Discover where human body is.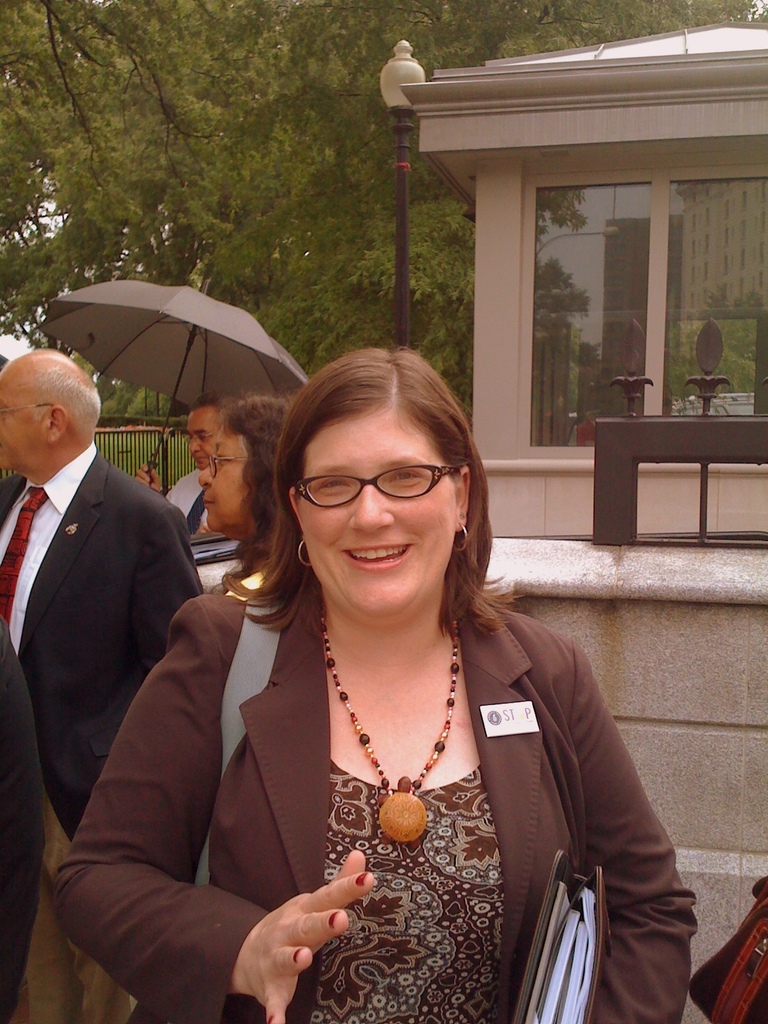
Discovered at (138, 390, 234, 547).
